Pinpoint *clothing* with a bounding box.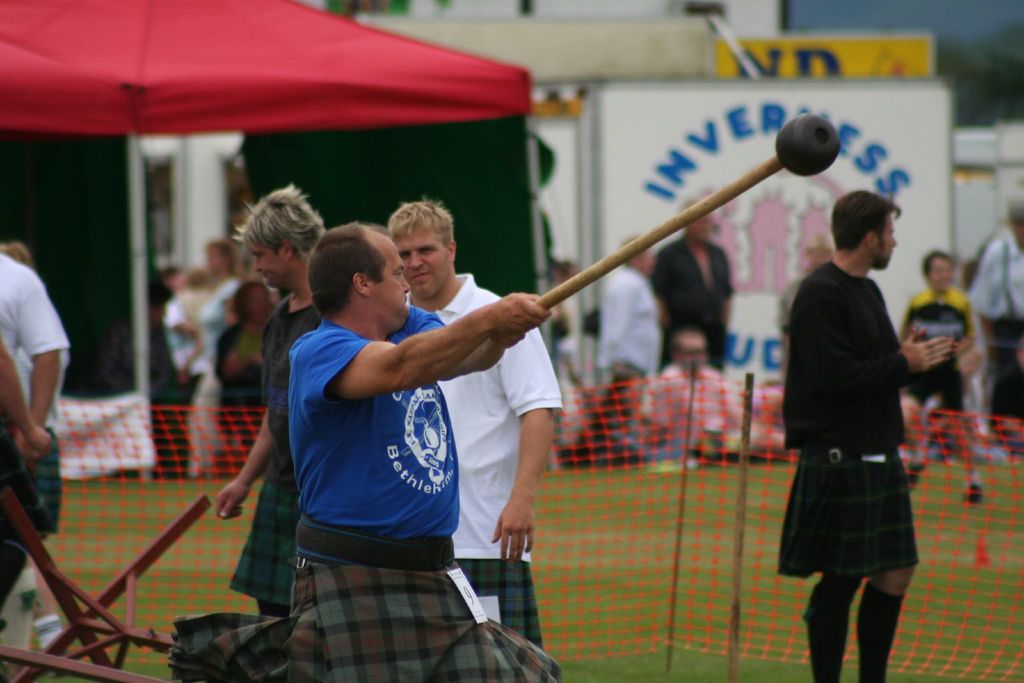
{"x1": 651, "y1": 248, "x2": 735, "y2": 372}.
